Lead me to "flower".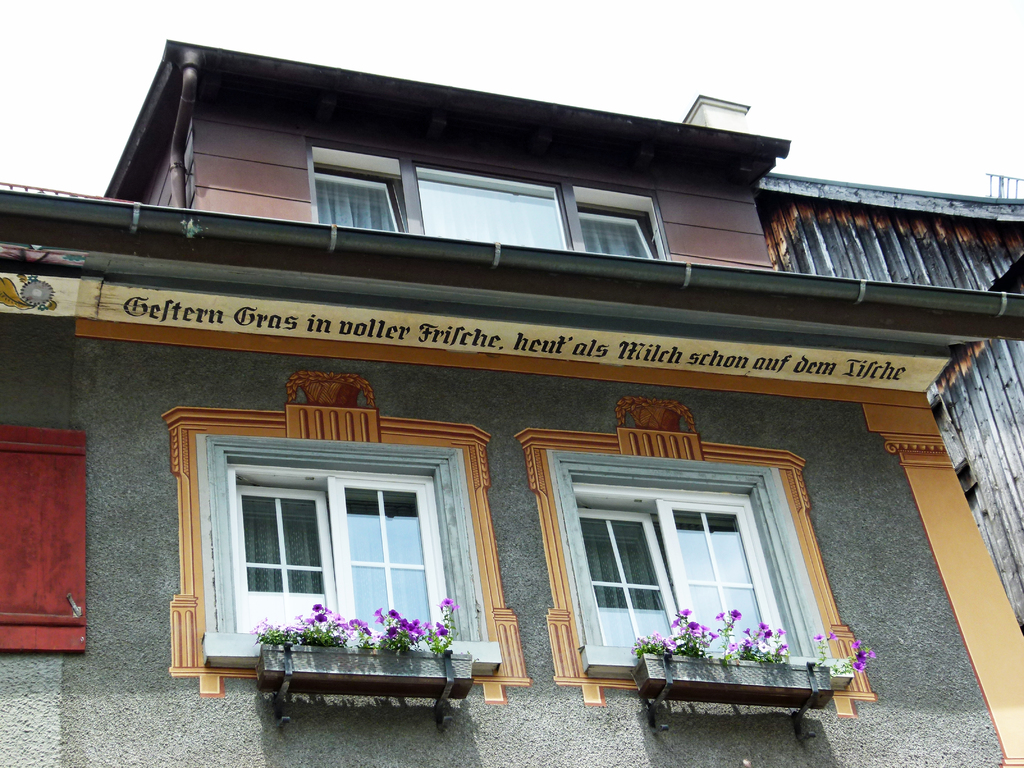
Lead to pyautogui.locateOnScreen(372, 602, 428, 640).
